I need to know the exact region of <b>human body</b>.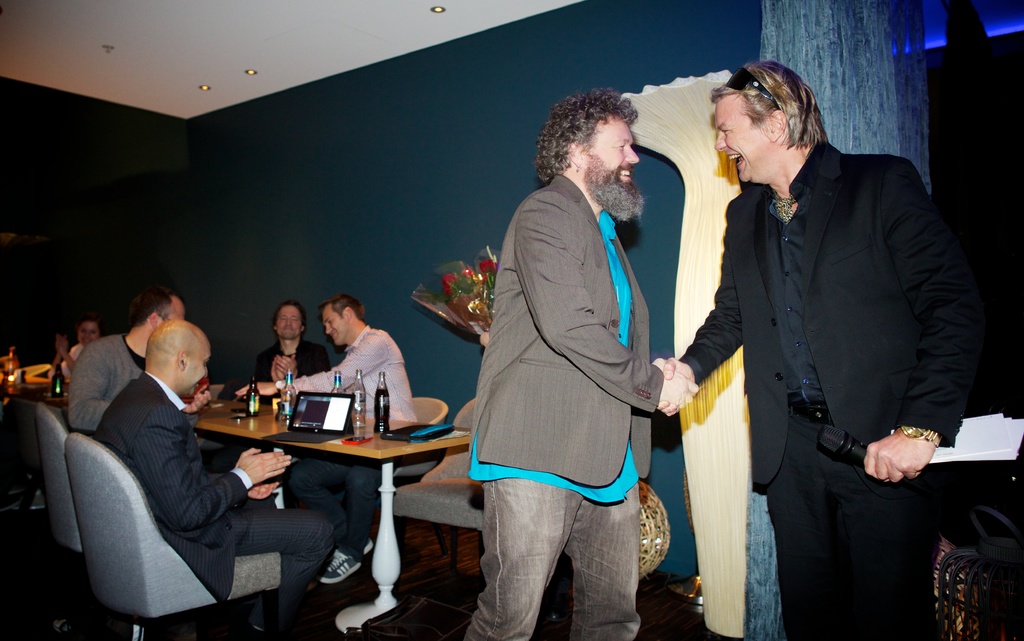
Region: {"left": 660, "top": 62, "right": 975, "bottom": 640}.
